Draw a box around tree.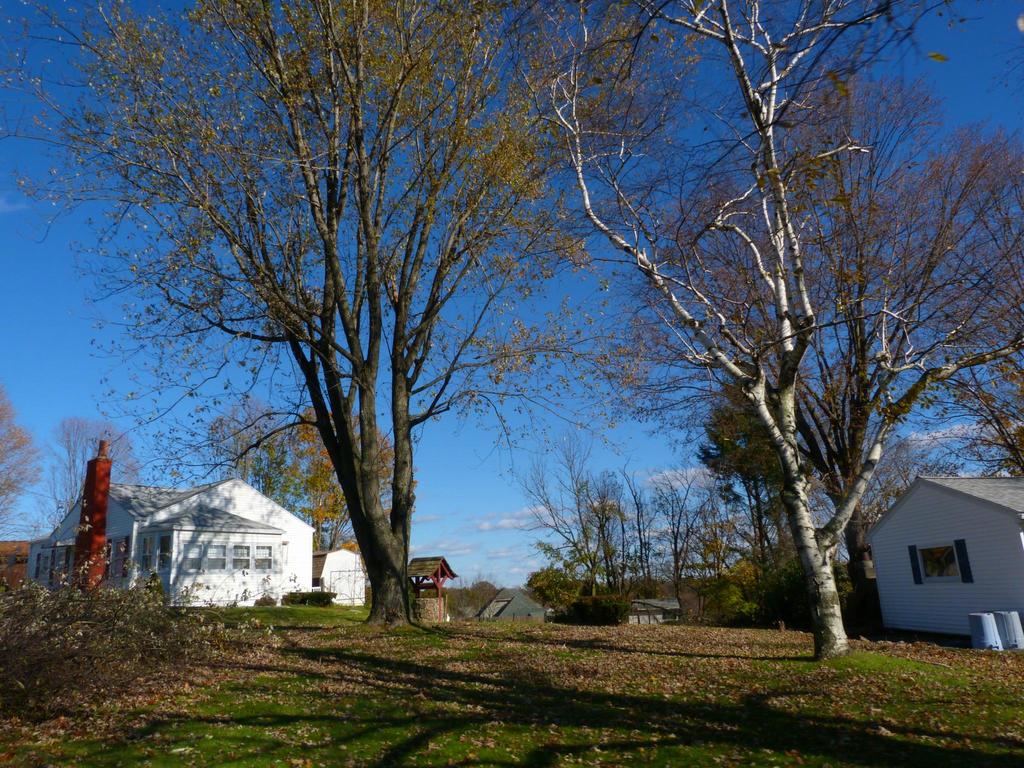
(x1=268, y1=404, x2=401, y2=555).
